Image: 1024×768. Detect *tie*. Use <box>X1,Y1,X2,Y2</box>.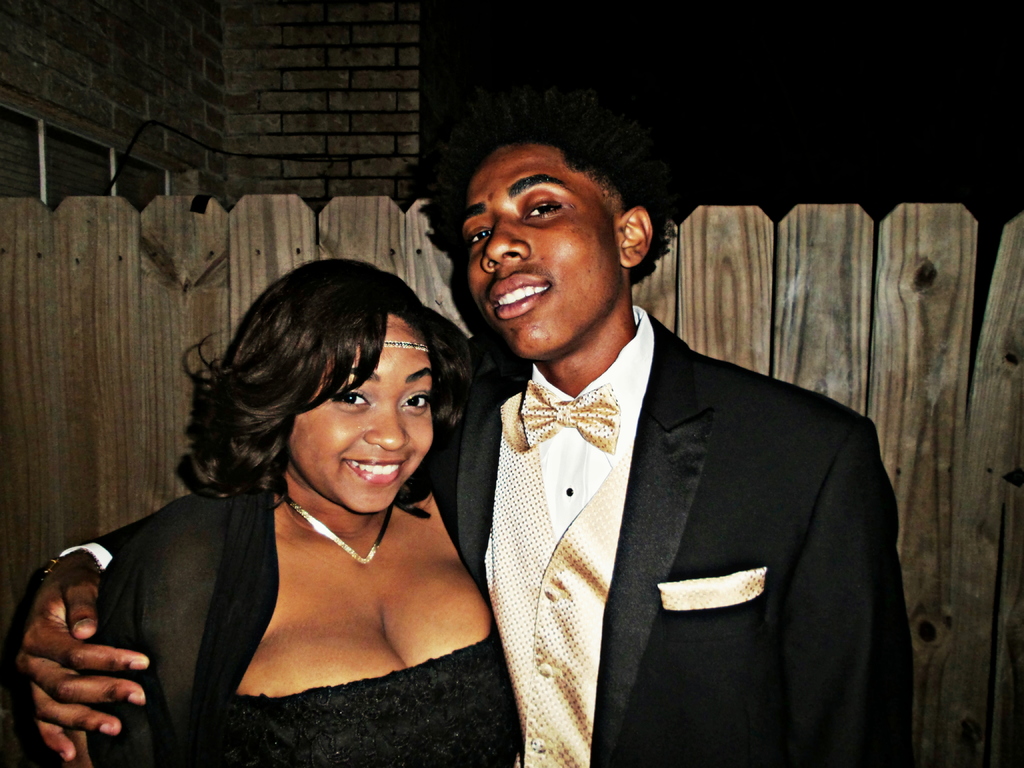
<box>520,378,621,456</box>.
